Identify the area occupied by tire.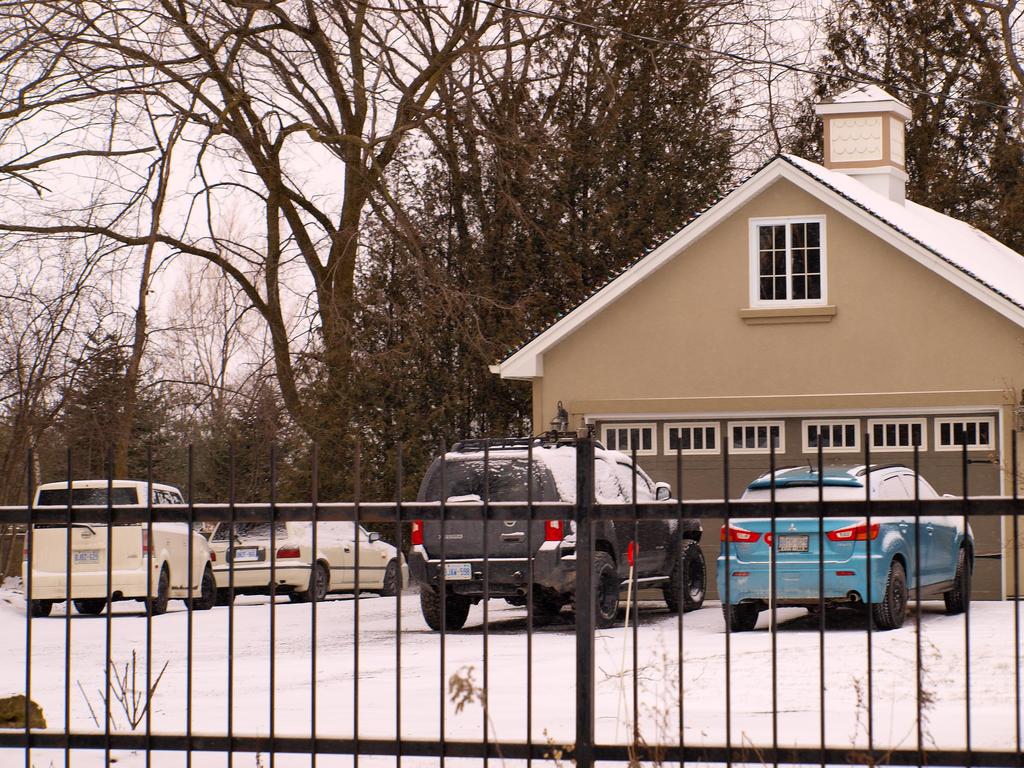
Area: bbox=(870, 557, 908, 630).
